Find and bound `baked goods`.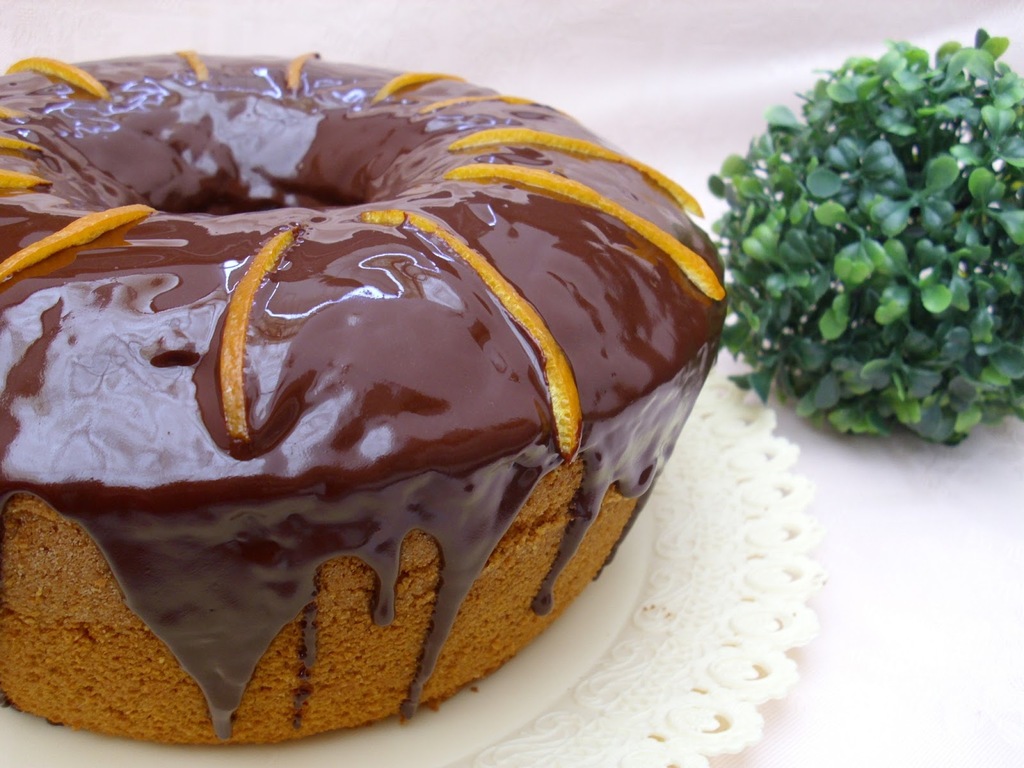
Bound: 0/51/728/750.
